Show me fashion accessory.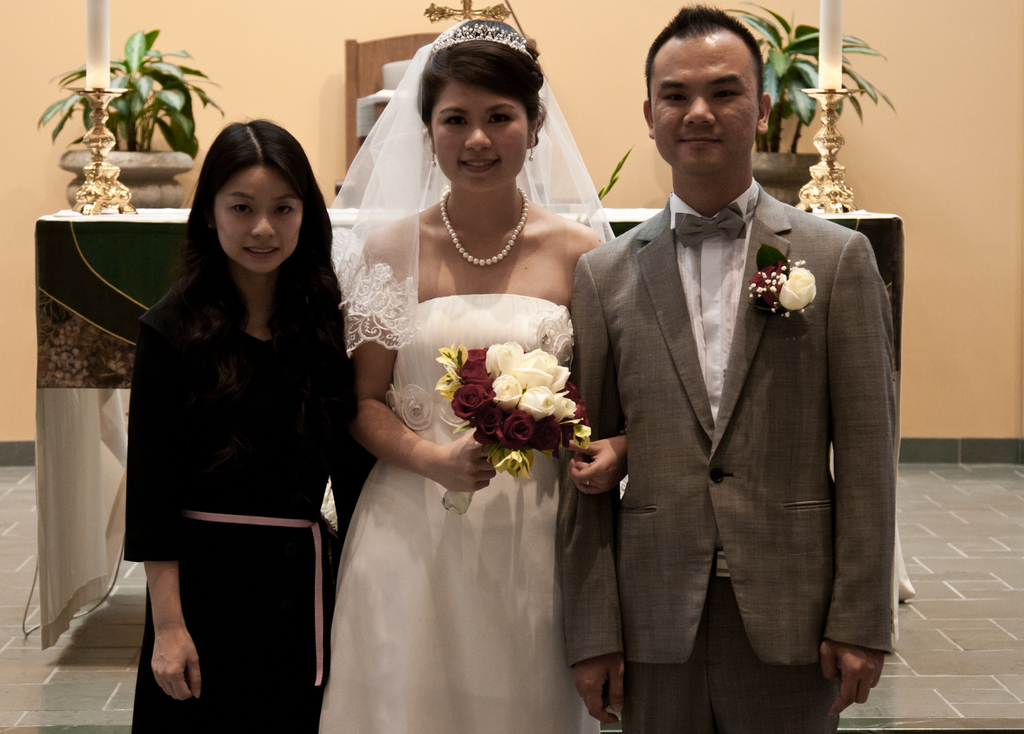
fashion accessory is here: (428, 18, 534, 58).
